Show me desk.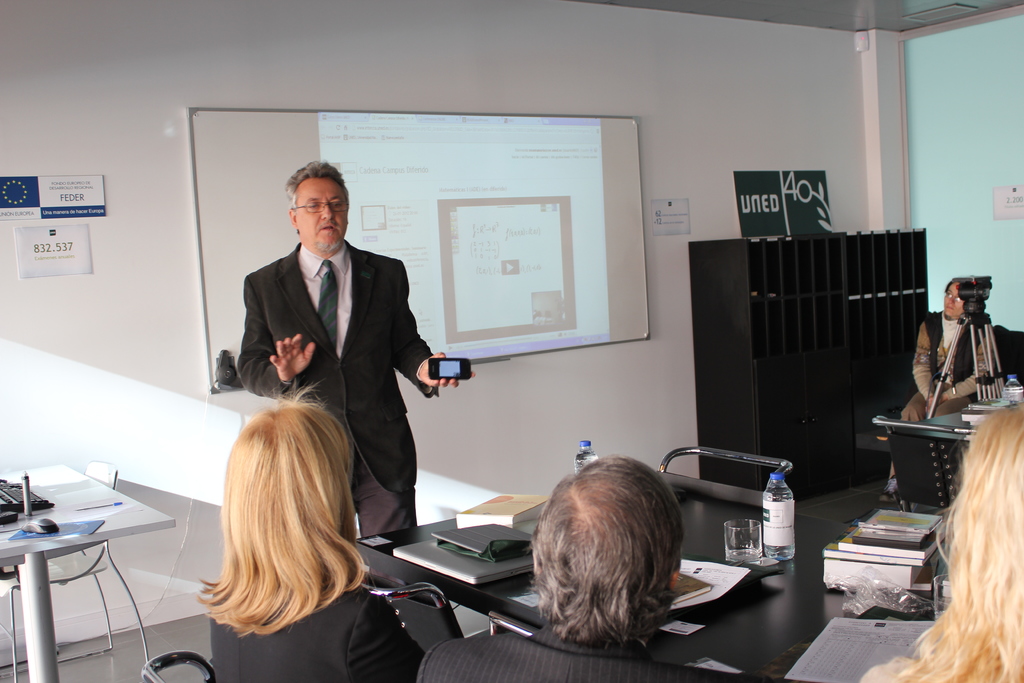
desk is here: BBox(856, 412, 968, 459).
